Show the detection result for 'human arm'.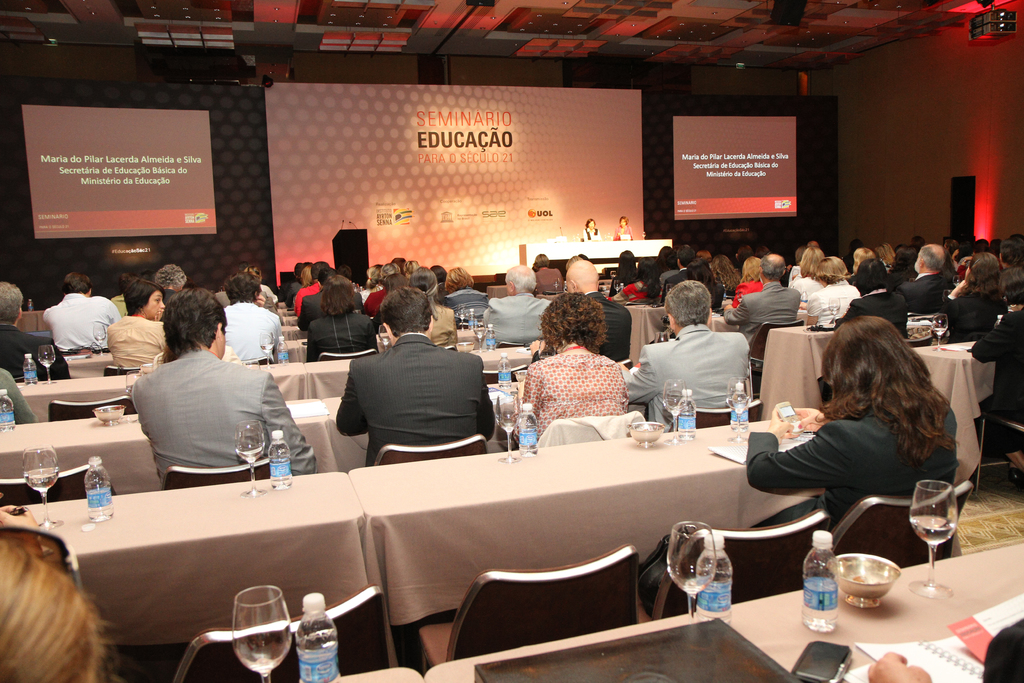
rect(790, 408, 830, 438).
